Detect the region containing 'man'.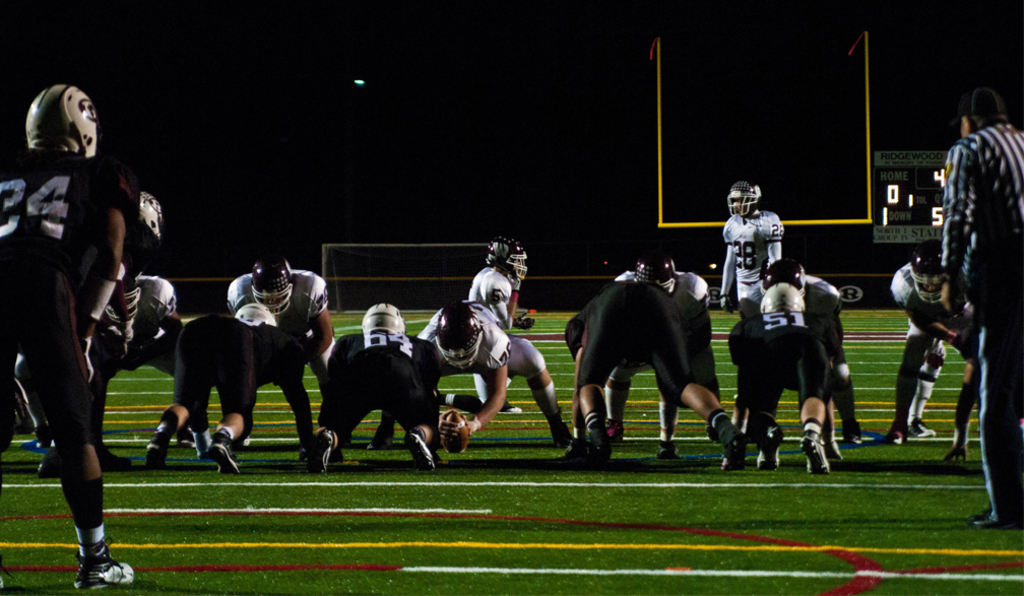
select_region(222, 251, 338, 399).
